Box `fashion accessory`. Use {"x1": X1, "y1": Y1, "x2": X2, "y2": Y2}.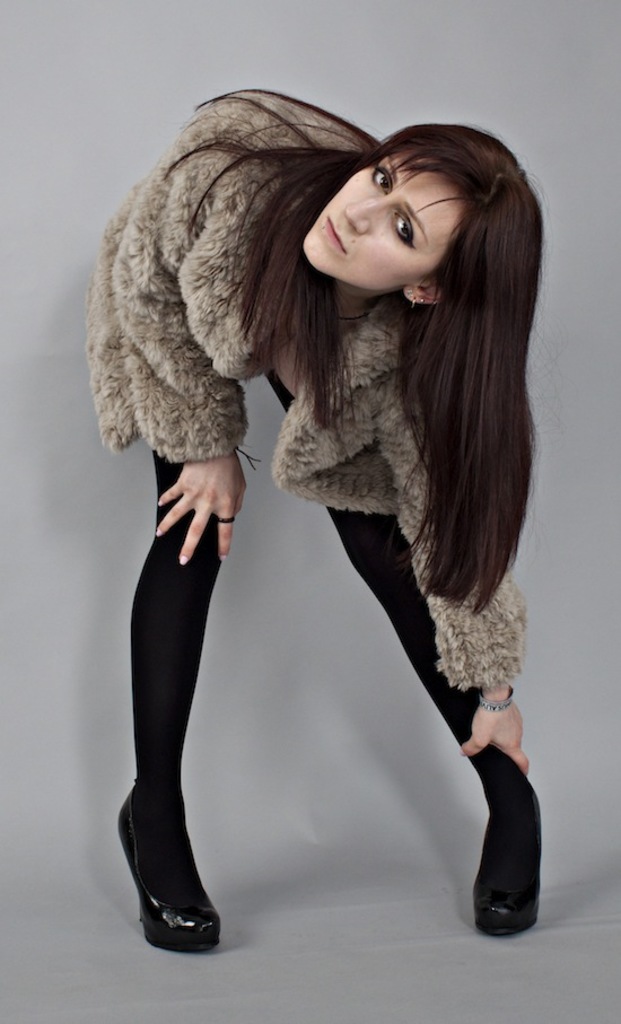
{"x1": 216, "y1": 517, "x2": 240, "y2": 525}.
